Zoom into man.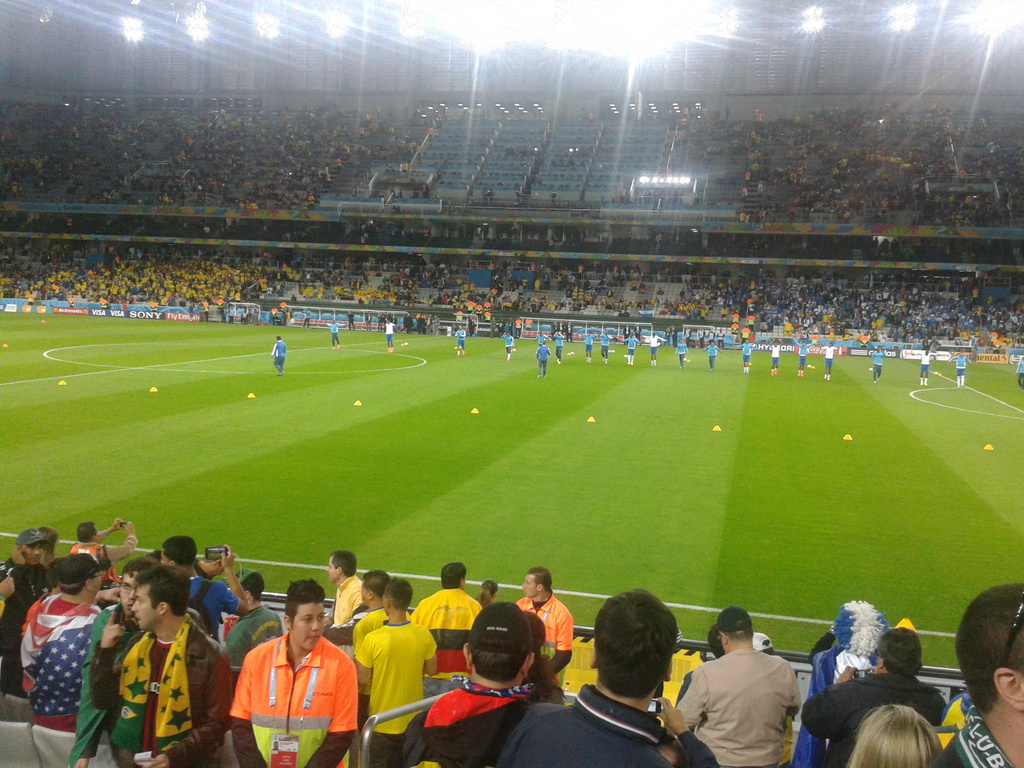
Zoom target: <region>620, 333, 640, 364</region>.
